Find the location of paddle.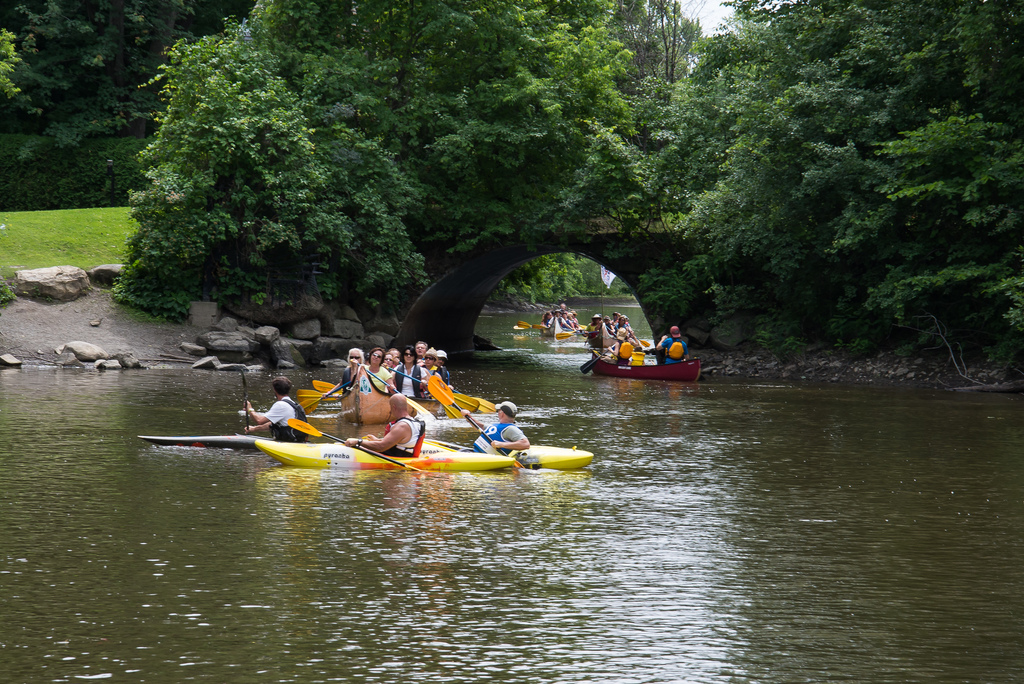
Location: (x1=510, y1=319, x2=545, y2=329).
